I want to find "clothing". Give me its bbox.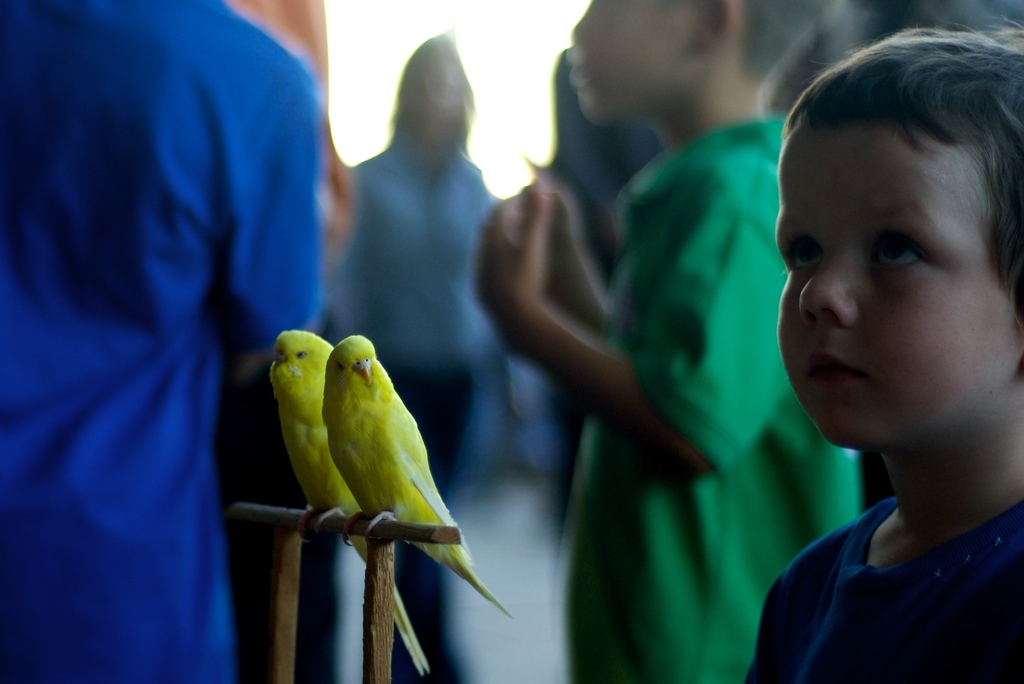
<box>335,138,506,683</box>.
